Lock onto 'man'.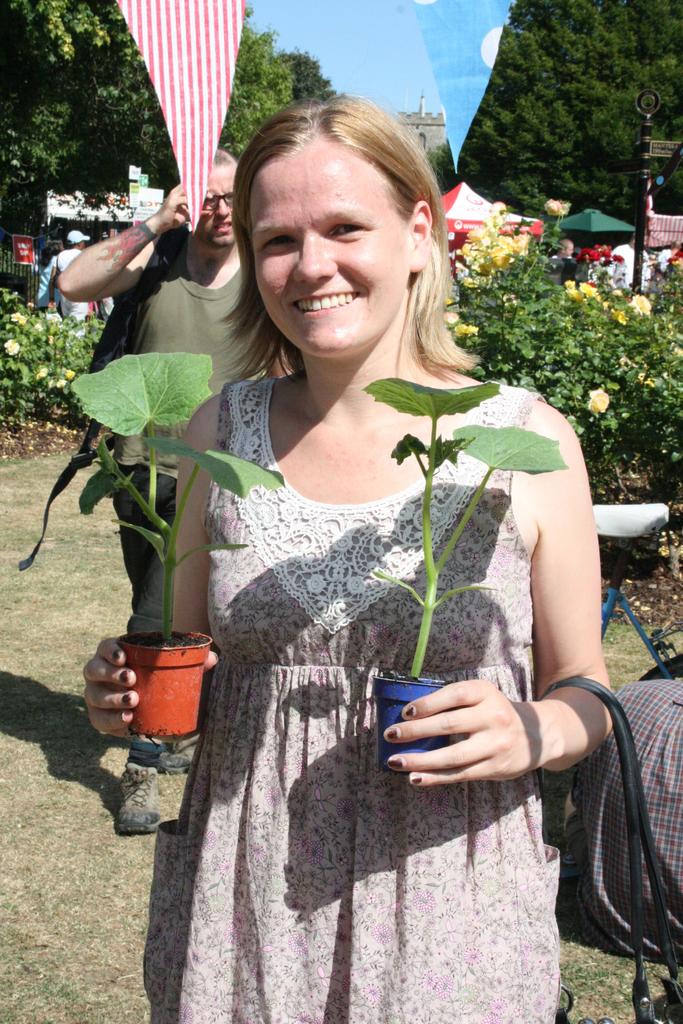
Locked: {"x1": 54, "y1": 143, "x2": 299, "y2": 844}.
